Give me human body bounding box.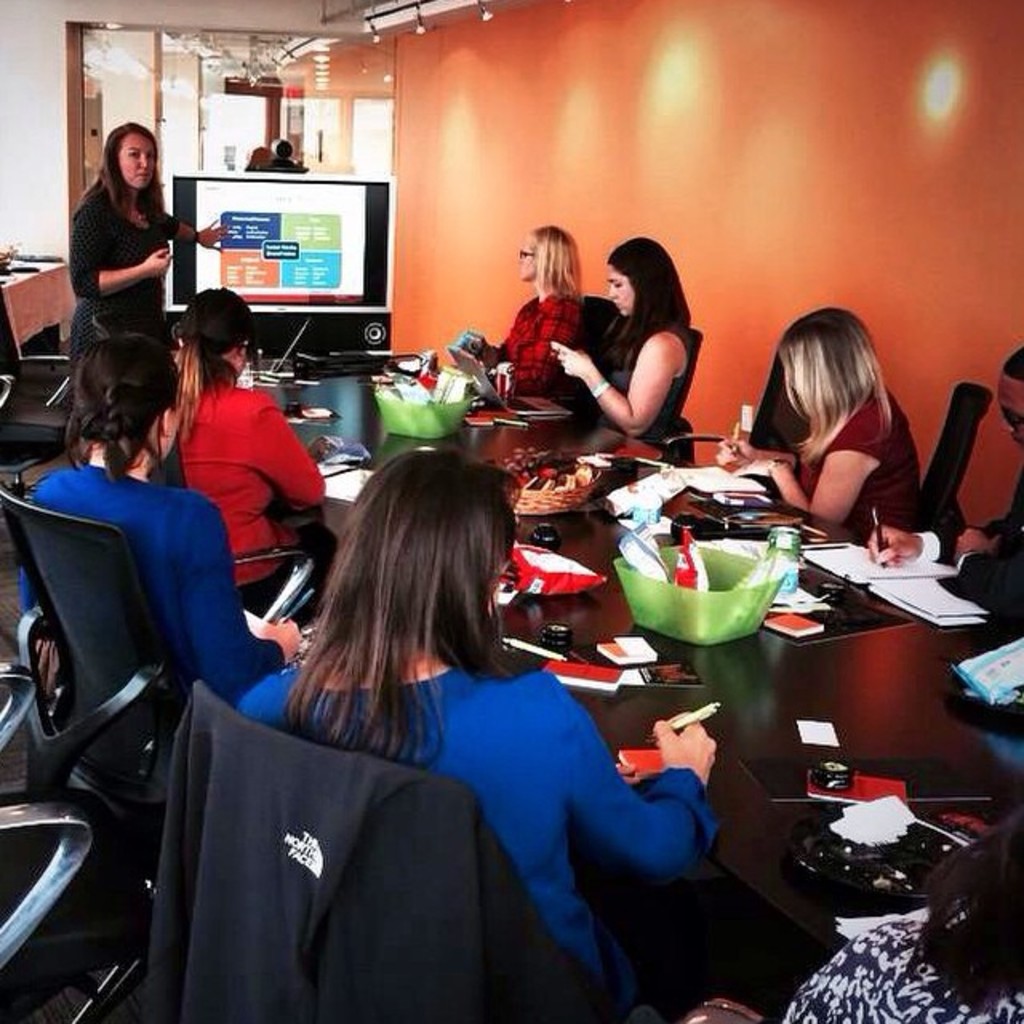
select_region(149, 382, 334, 621).
